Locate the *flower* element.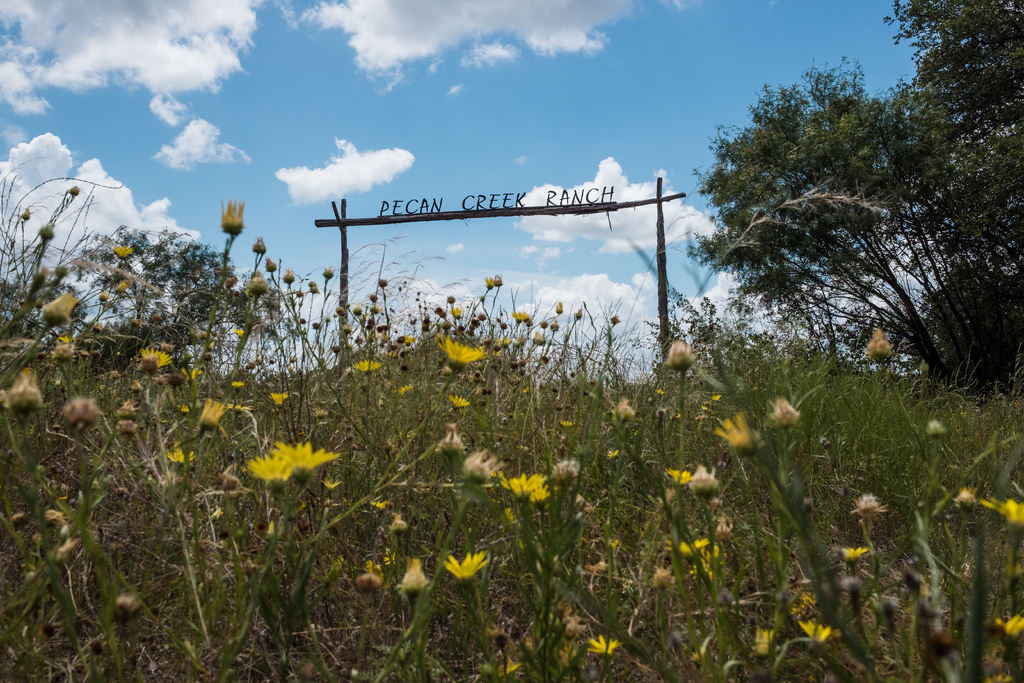
Element bbox: bbox(447, 305, 465, 323).
